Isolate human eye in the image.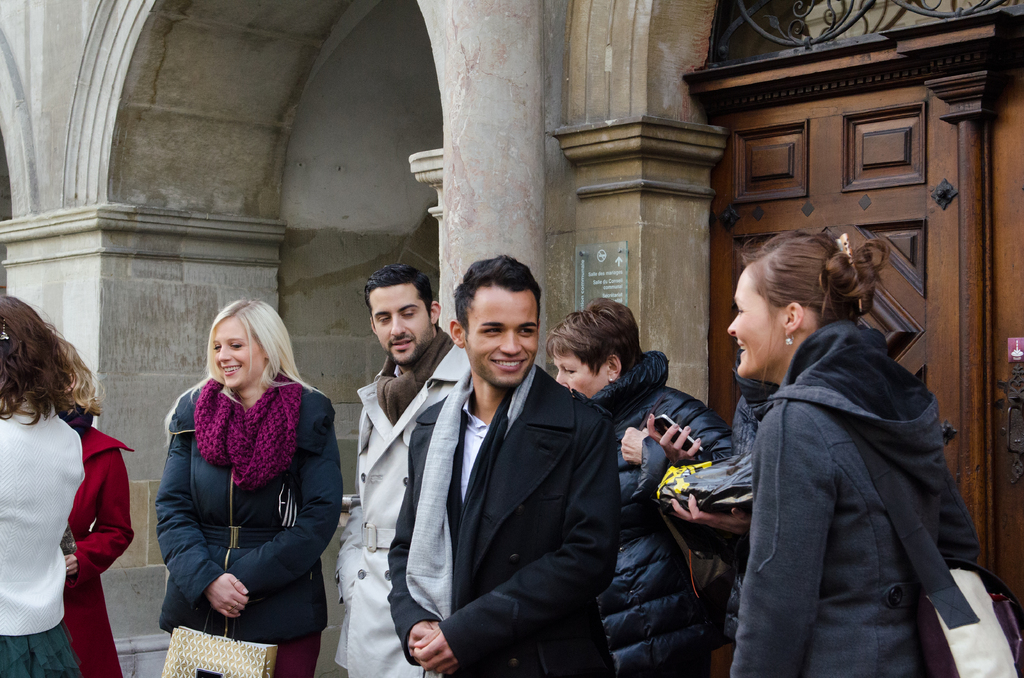
Isolated region: [x1=481, y1=326, x2=504, y2=335].
